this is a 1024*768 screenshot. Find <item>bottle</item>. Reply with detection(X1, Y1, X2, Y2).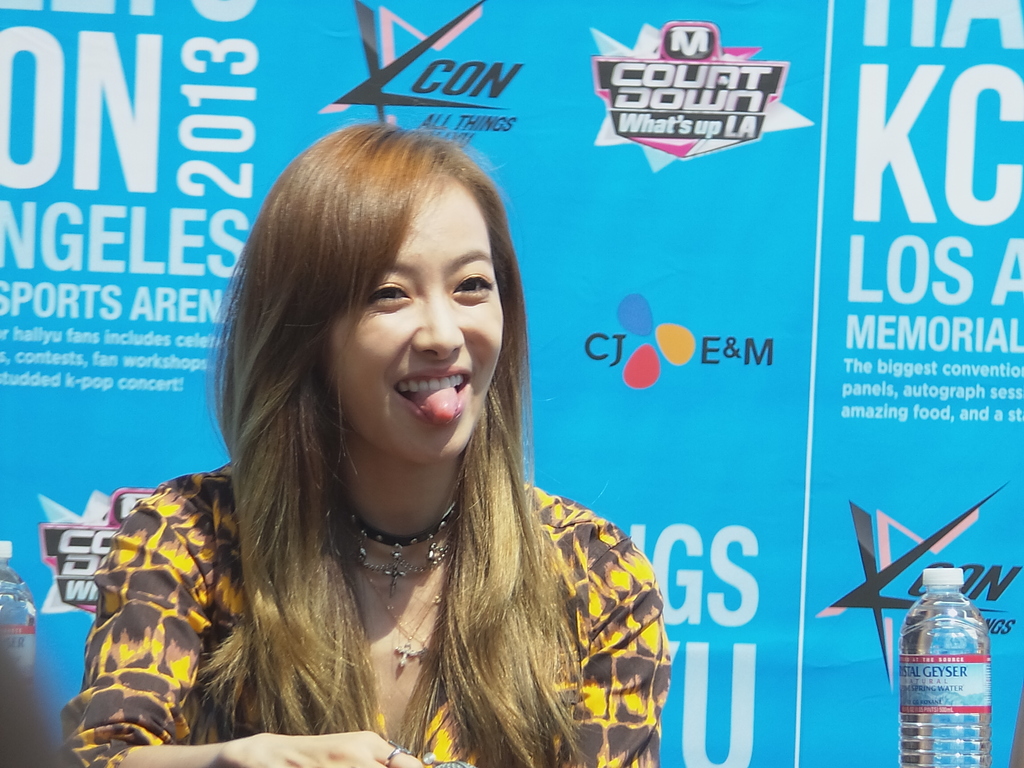
detection(0, 533, 33, 677).
